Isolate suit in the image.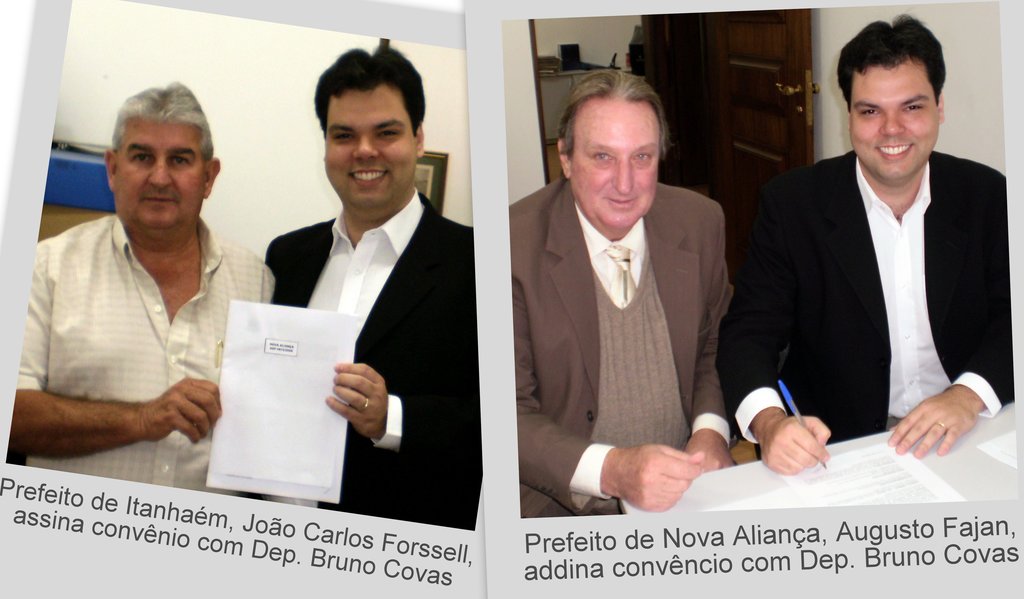
Isolated region: <box>509,103,750,520</box>.
